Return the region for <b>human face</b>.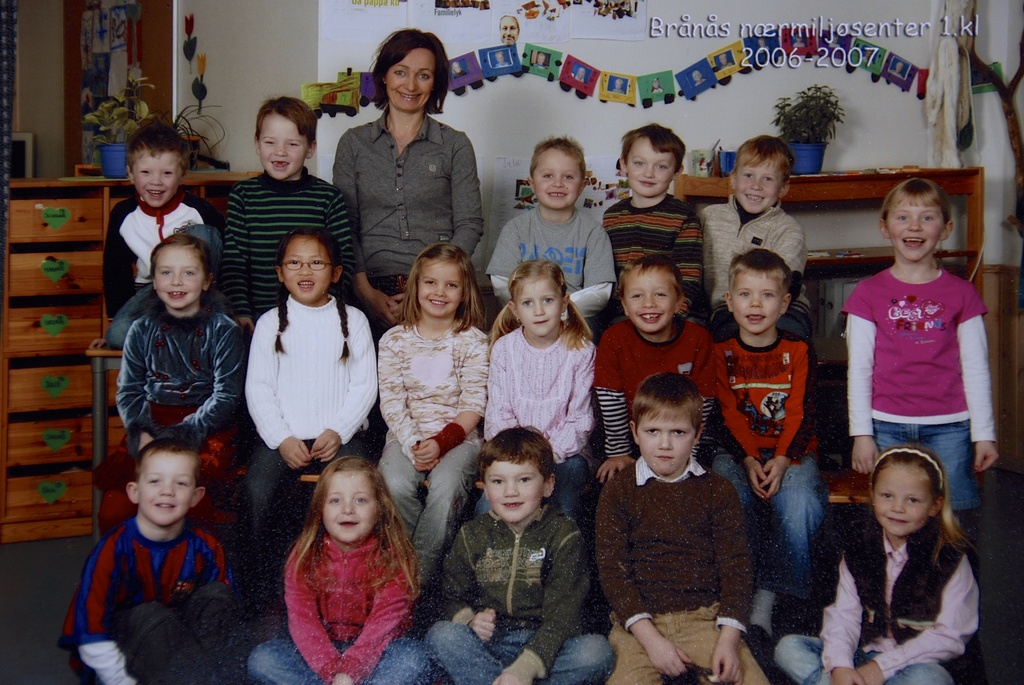
Rect(515, 281, 562, 340).
